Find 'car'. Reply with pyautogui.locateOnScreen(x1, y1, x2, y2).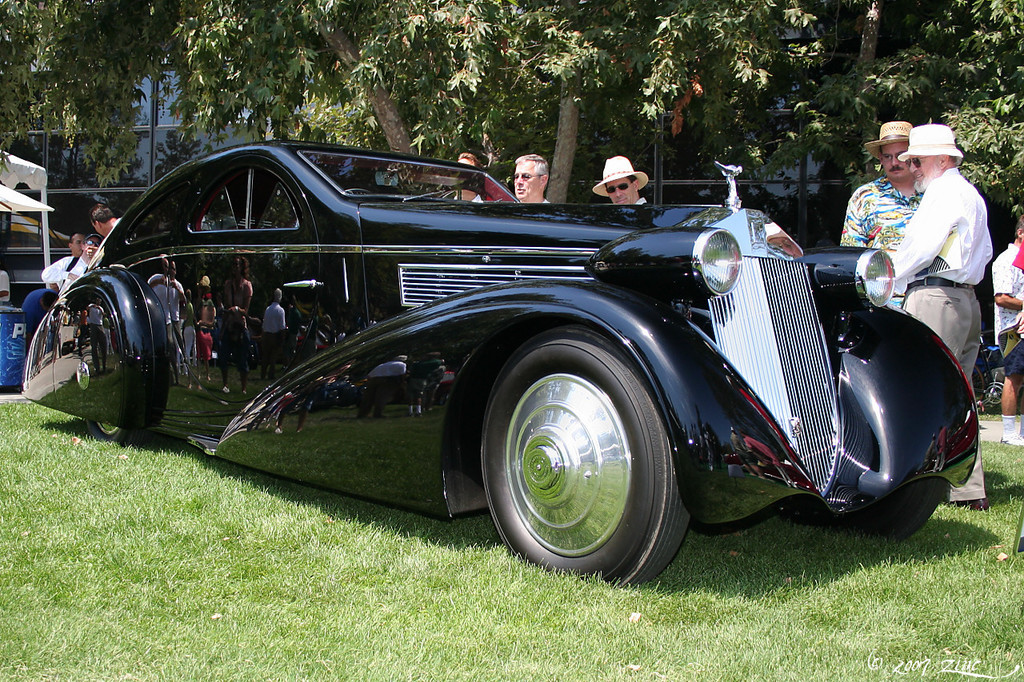
pyautogui.locateOnScreen(0, 186, 97, 312).
